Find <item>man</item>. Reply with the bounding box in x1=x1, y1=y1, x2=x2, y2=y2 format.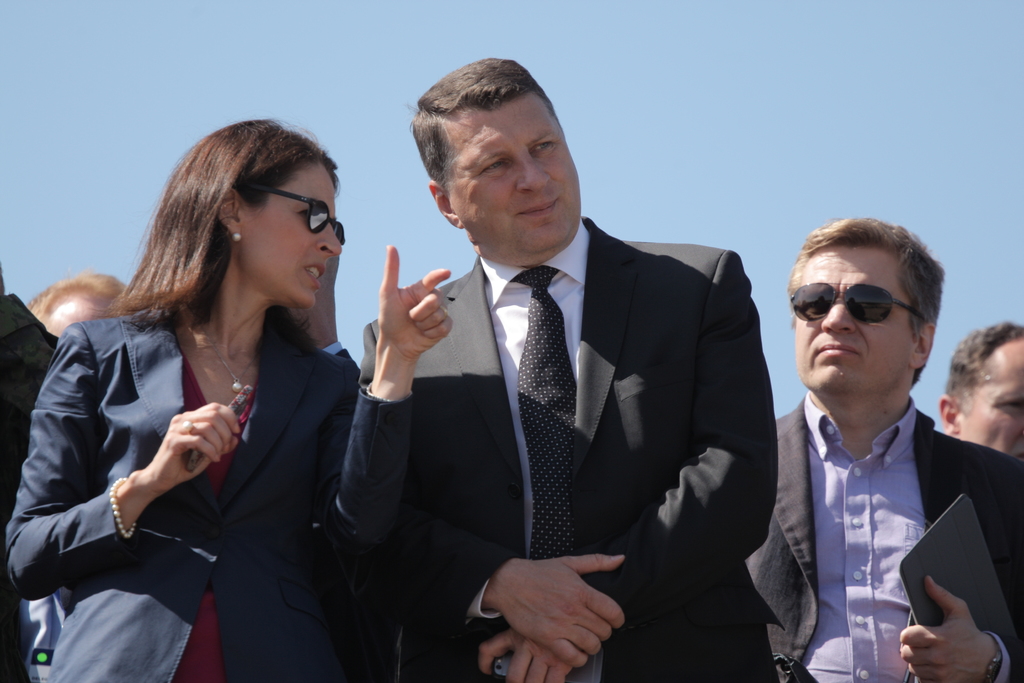
x1=286, y1=242, x2=366, y2=372.
